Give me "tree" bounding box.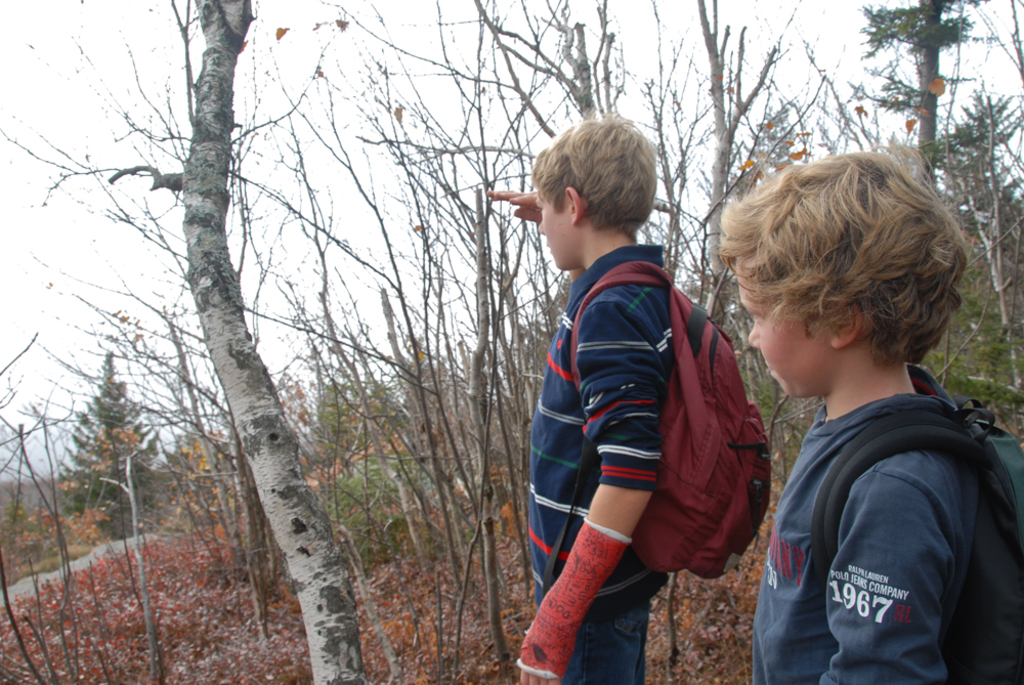
<bbox>56, 354, 173, 548</bbox>.
